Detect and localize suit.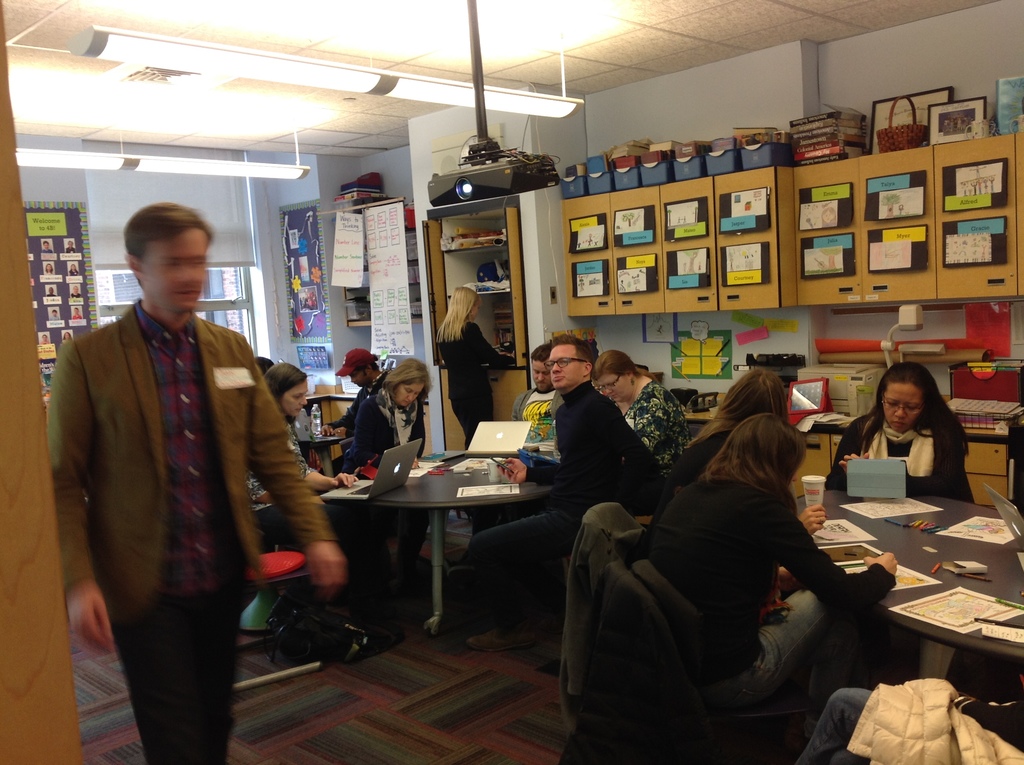
Localized at {"left": 47, "top": 174, "right": 301, "bottom": 764}.
